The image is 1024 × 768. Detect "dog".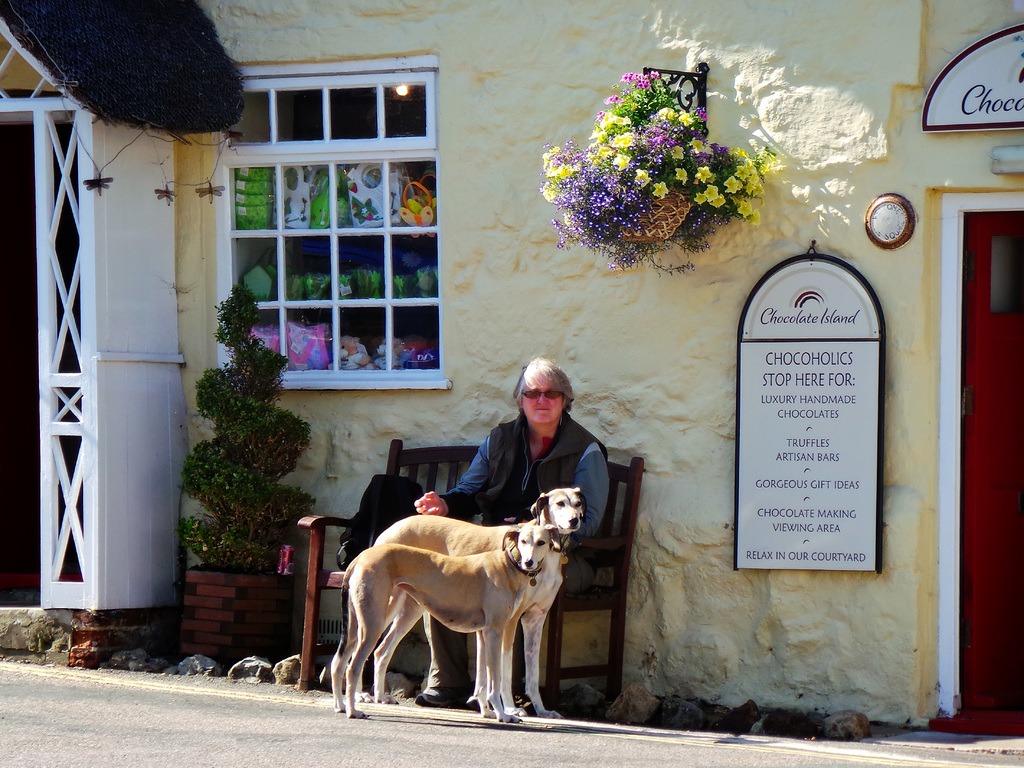
Detection: {"x1": 328, "y1": 520, "x2": 555, "y2": 721}.
